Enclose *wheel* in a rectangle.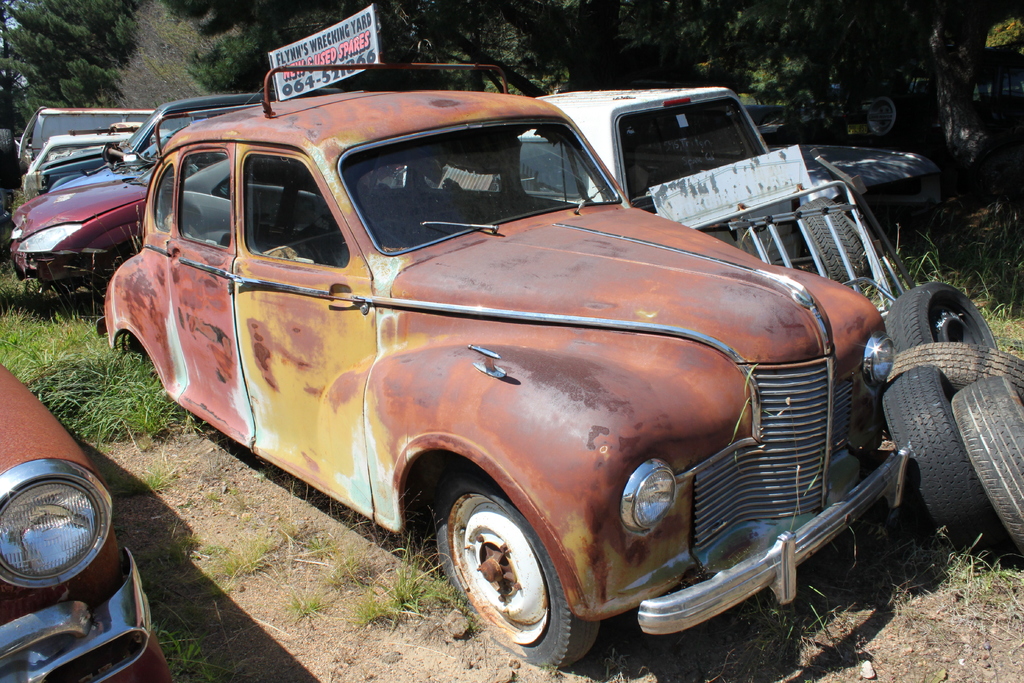
{"x1": 440, "y1": 491, "x2": 570, "y2": 652}.
